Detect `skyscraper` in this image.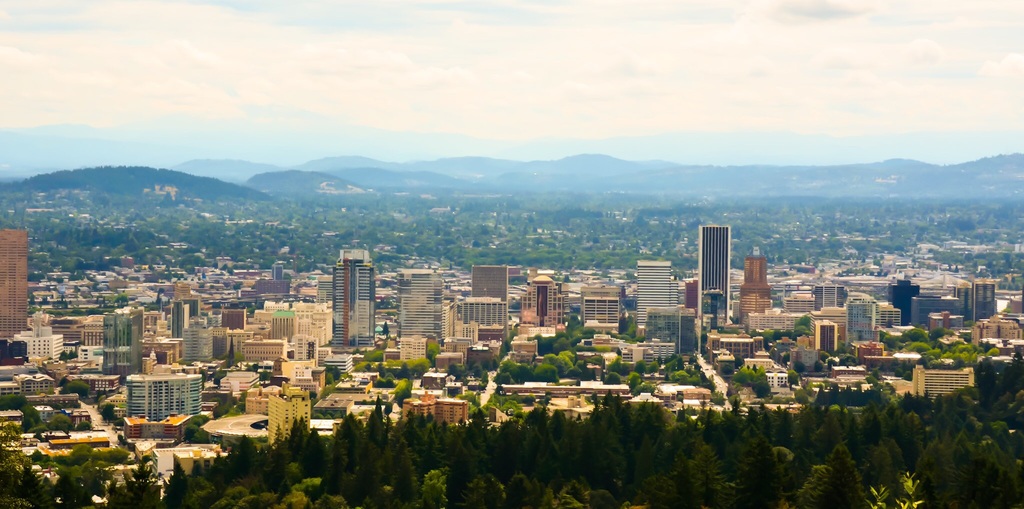
Detection: 102, 311, 147, 375.
